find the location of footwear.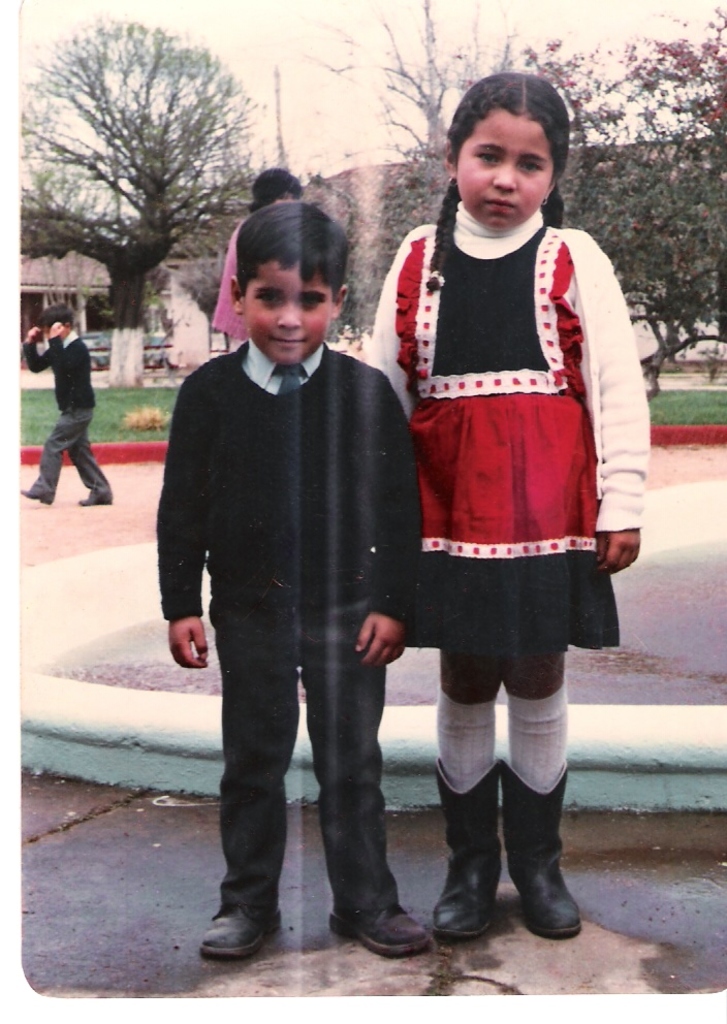
Location: box(206, 897, 285, 954).
